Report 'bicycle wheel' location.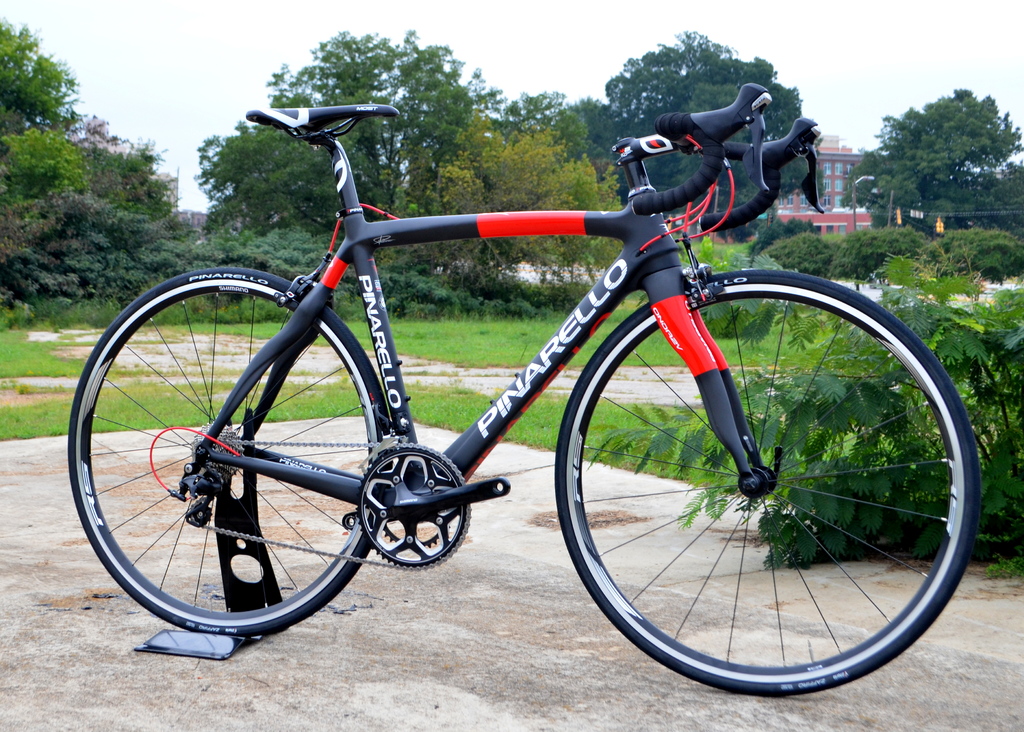
Report: region(69, 269, 391, 642).
